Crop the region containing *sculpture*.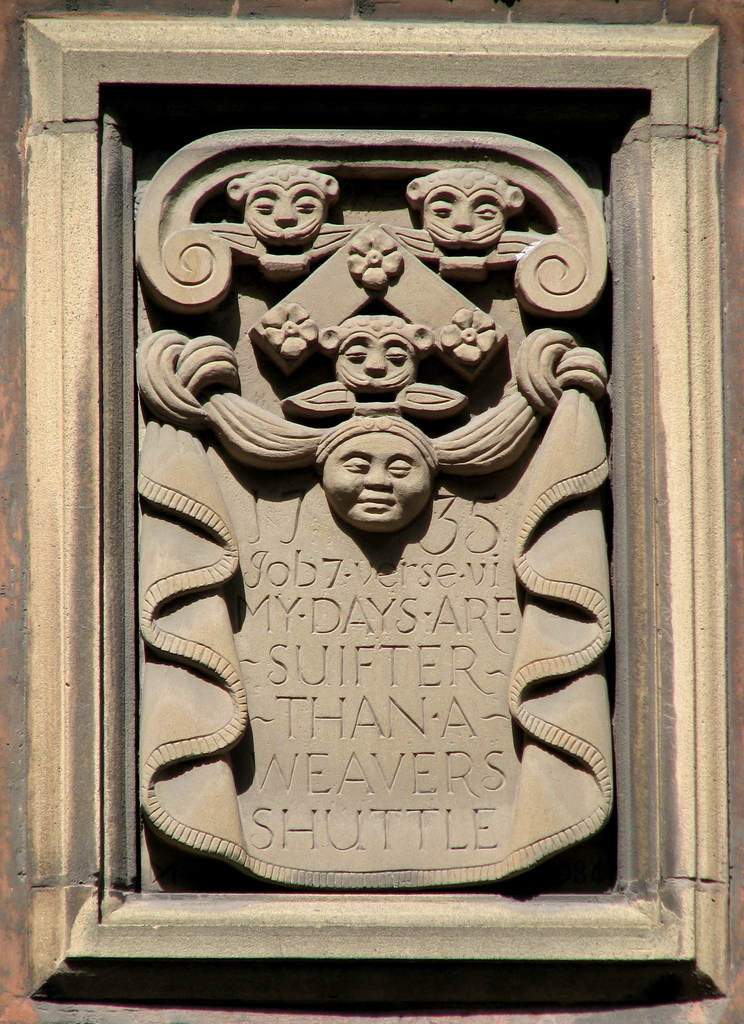
Crop region: crop(100, 67, 679, 921).
